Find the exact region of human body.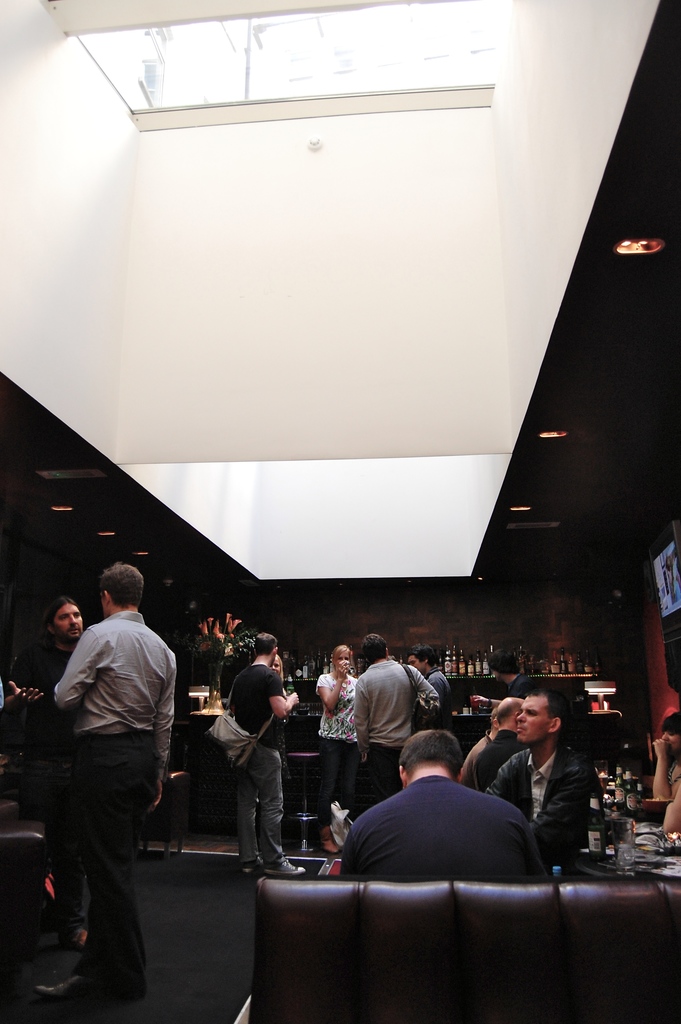
Exact region: box=[307, 640, 349, 843].
